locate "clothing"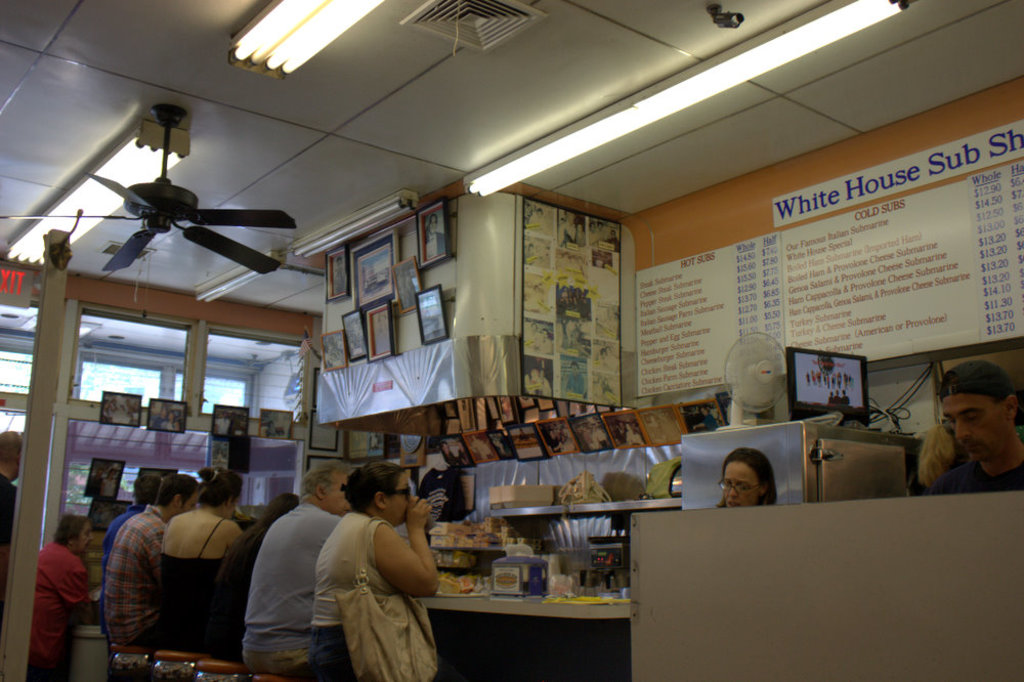
x1=244, y1=506, x2=340, y2=677
